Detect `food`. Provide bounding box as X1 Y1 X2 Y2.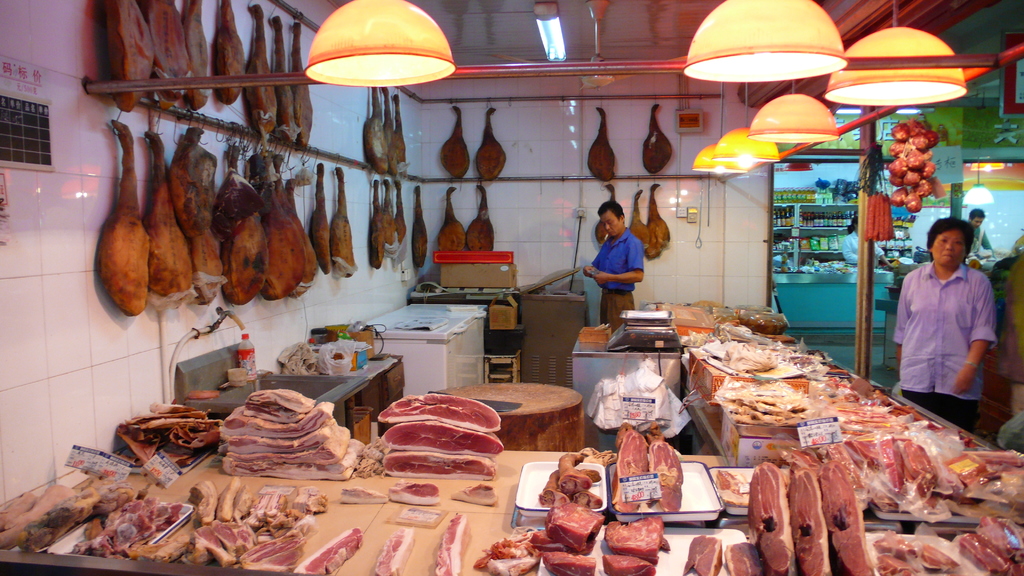
370 526 416 575.
